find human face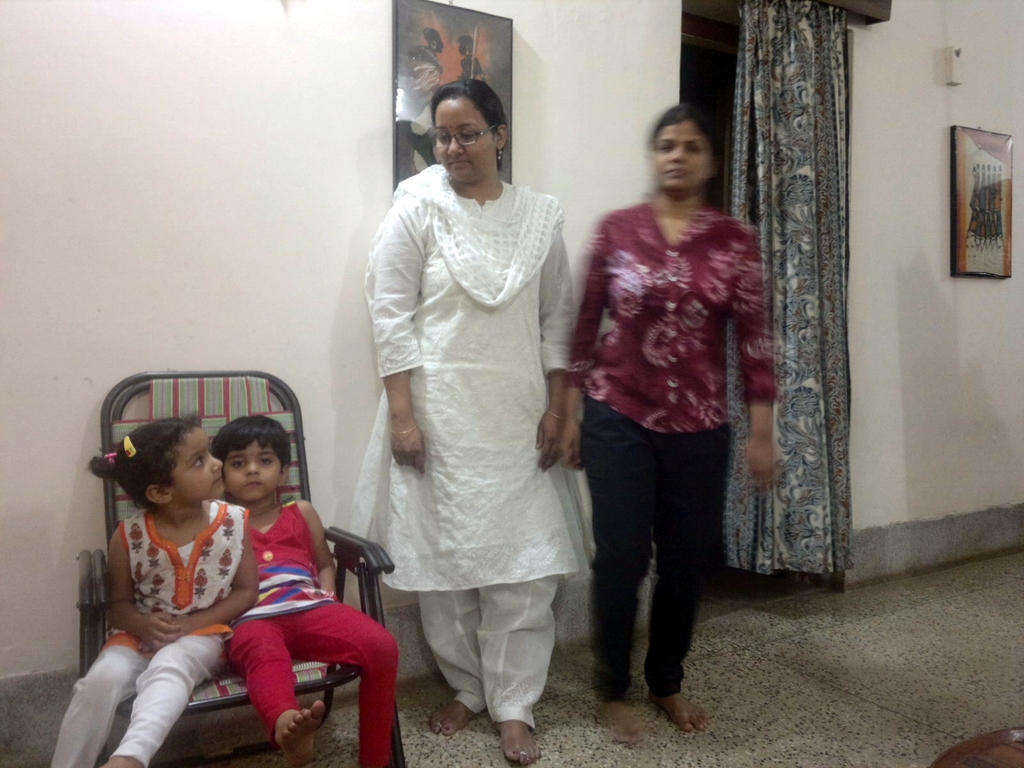
locate(656, 119, 709, 189)
